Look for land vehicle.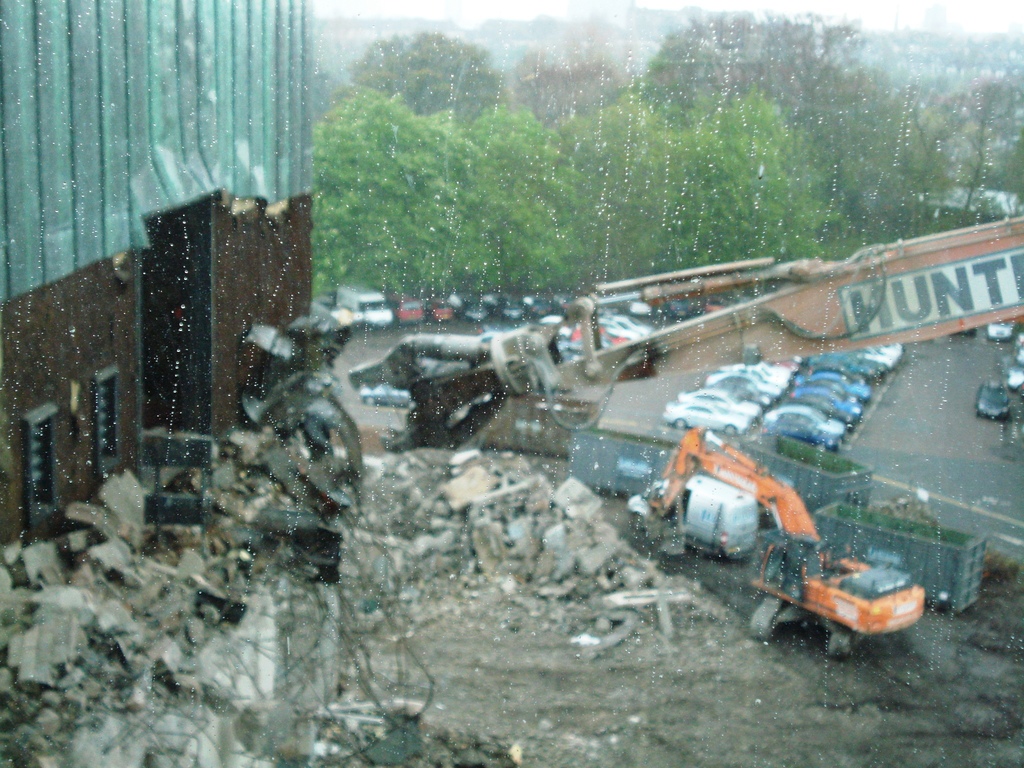
Found: [left=624, top=298, right=652, bottom=316].
